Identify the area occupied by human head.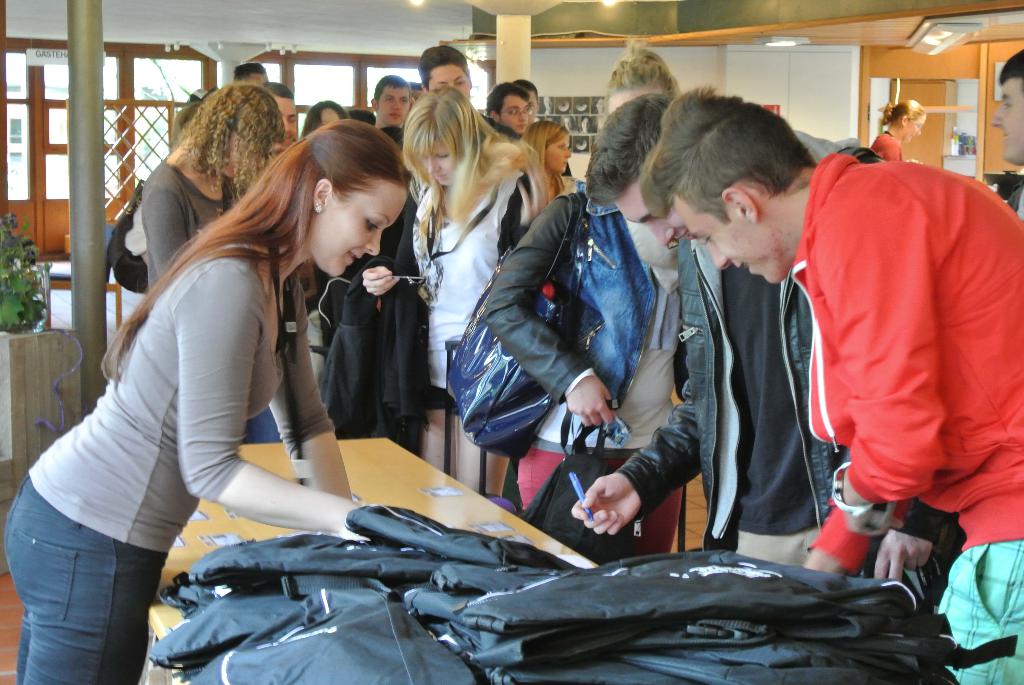
Area: 986/47/1023/166.
